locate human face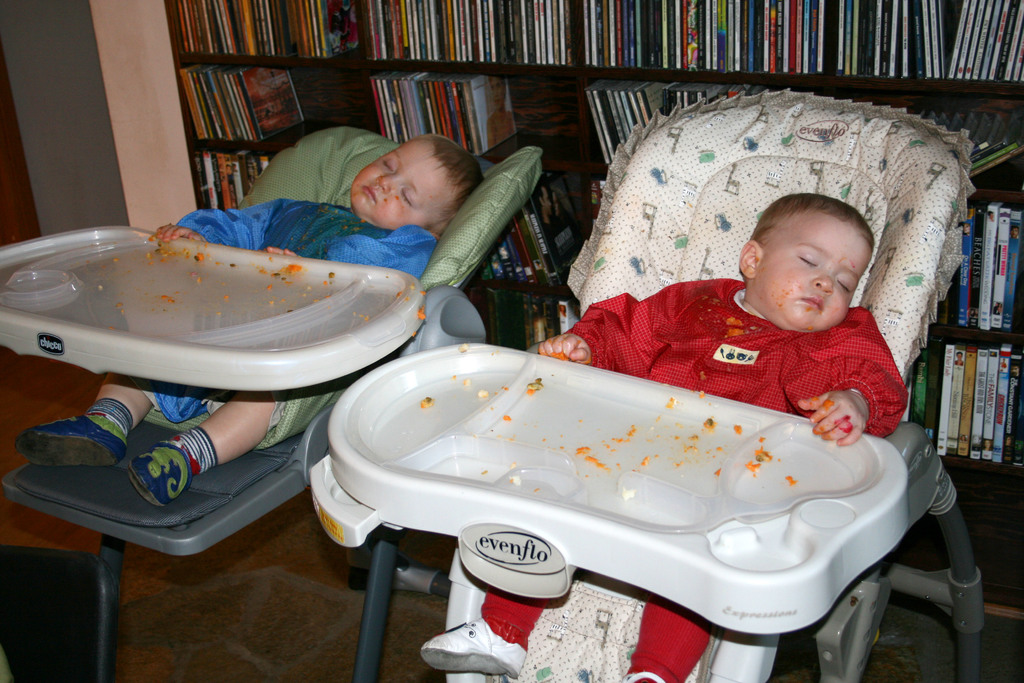
764/210/872/331
